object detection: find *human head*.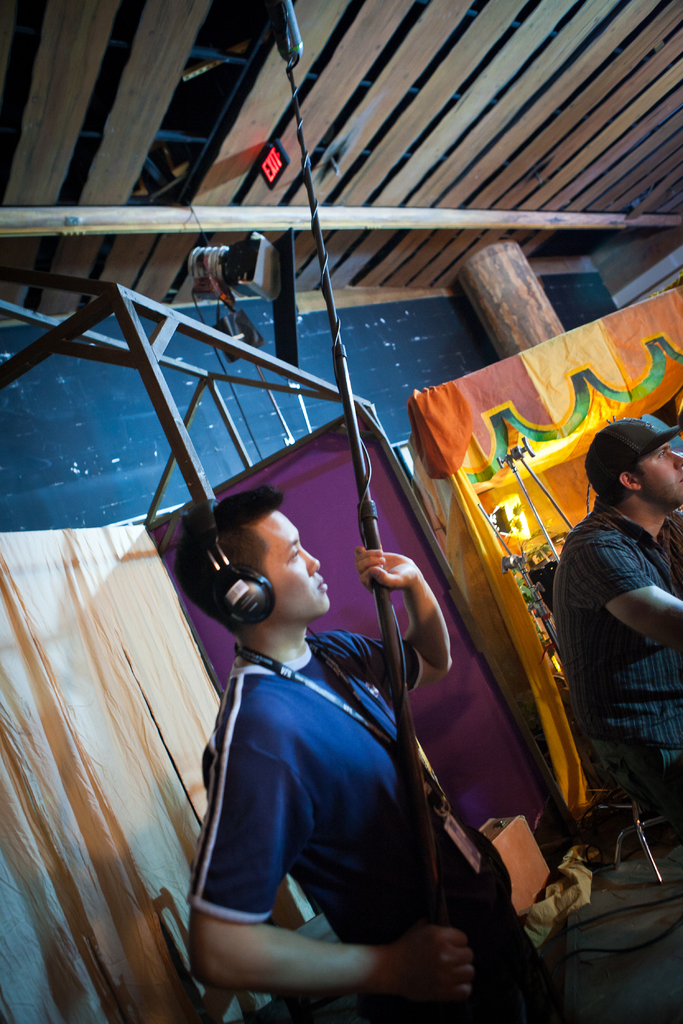
box=[191, 499, 350, 648].
